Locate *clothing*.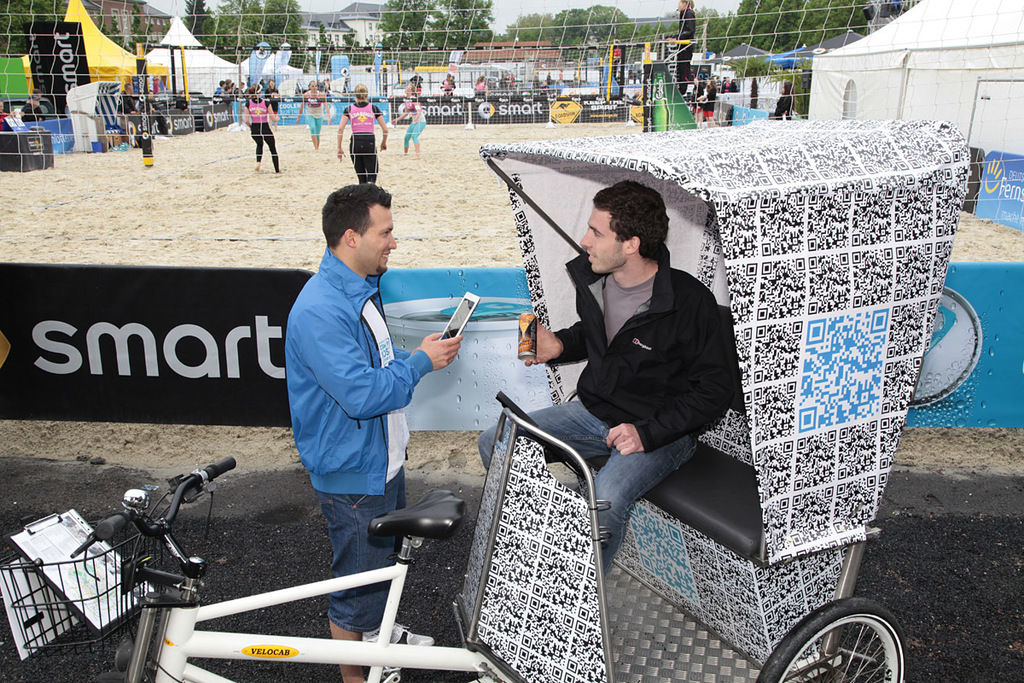
Bounding box: (x1=701, y1=86, x2=715, y2=115).
